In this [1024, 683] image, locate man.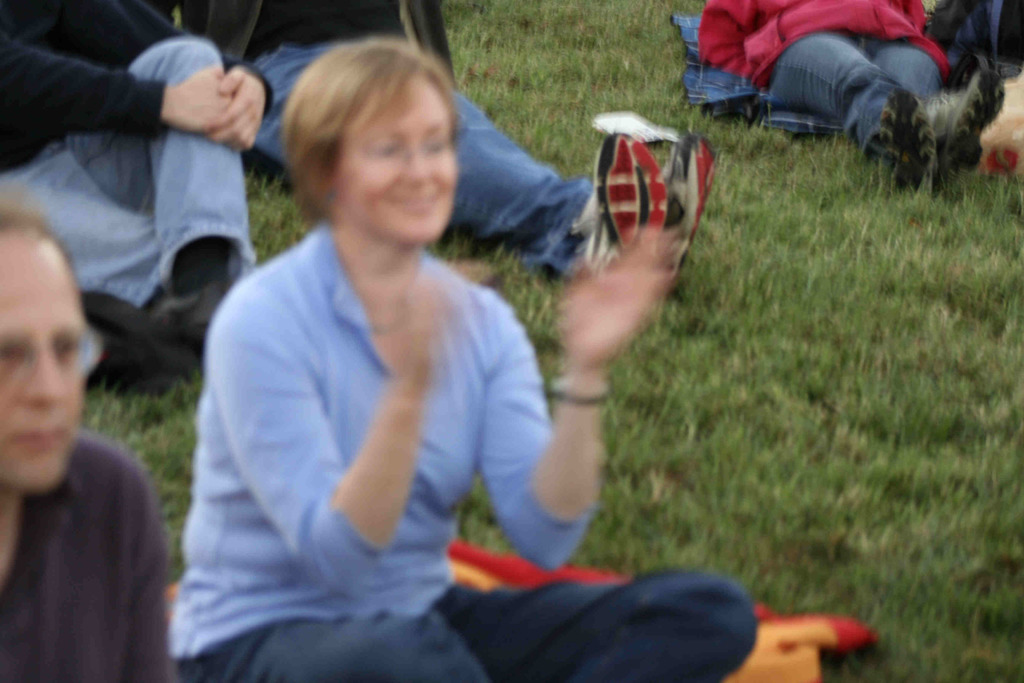
Bounding box: l=190, t=0, r=724, b=302.
